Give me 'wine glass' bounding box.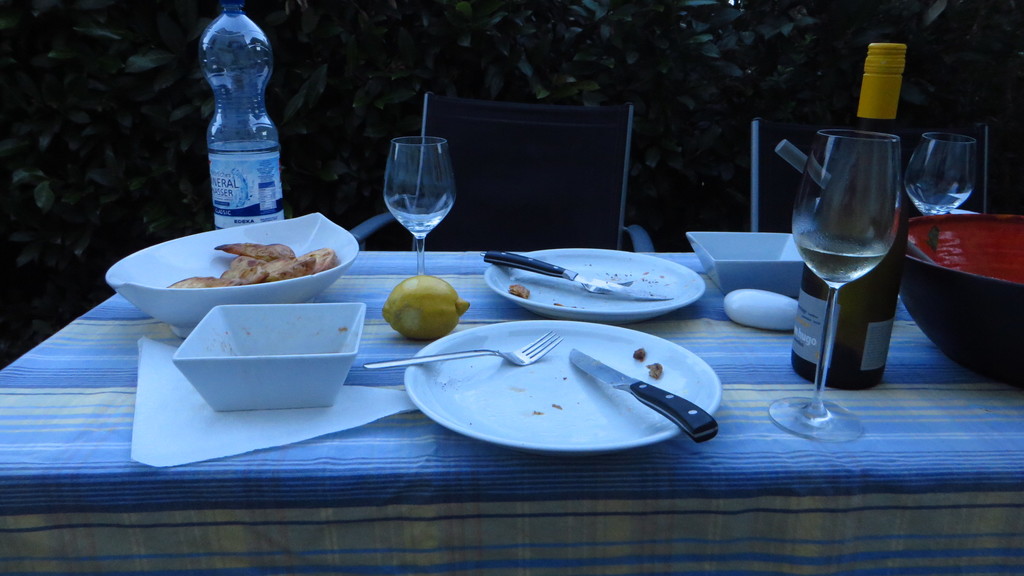
[766, 130, 899, 444].
